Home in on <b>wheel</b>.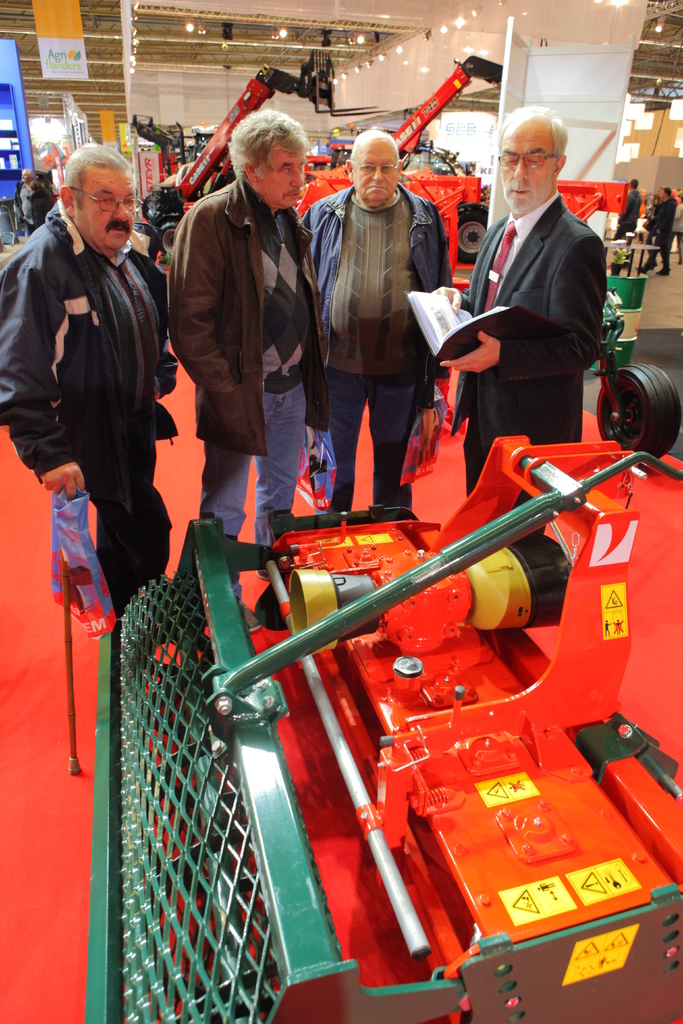
Homed in at pyautogui.locateOnScreen(597, 364, 675, 440).
